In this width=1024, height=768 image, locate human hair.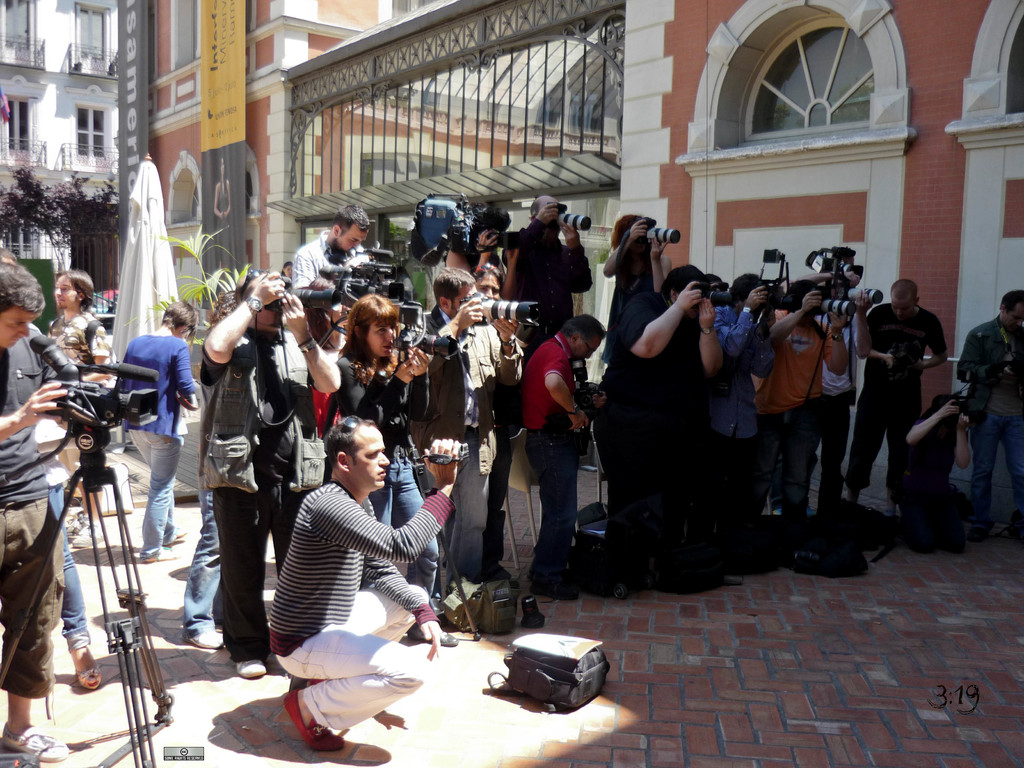
Bounding box: crop(330, 199, 373, 233).
